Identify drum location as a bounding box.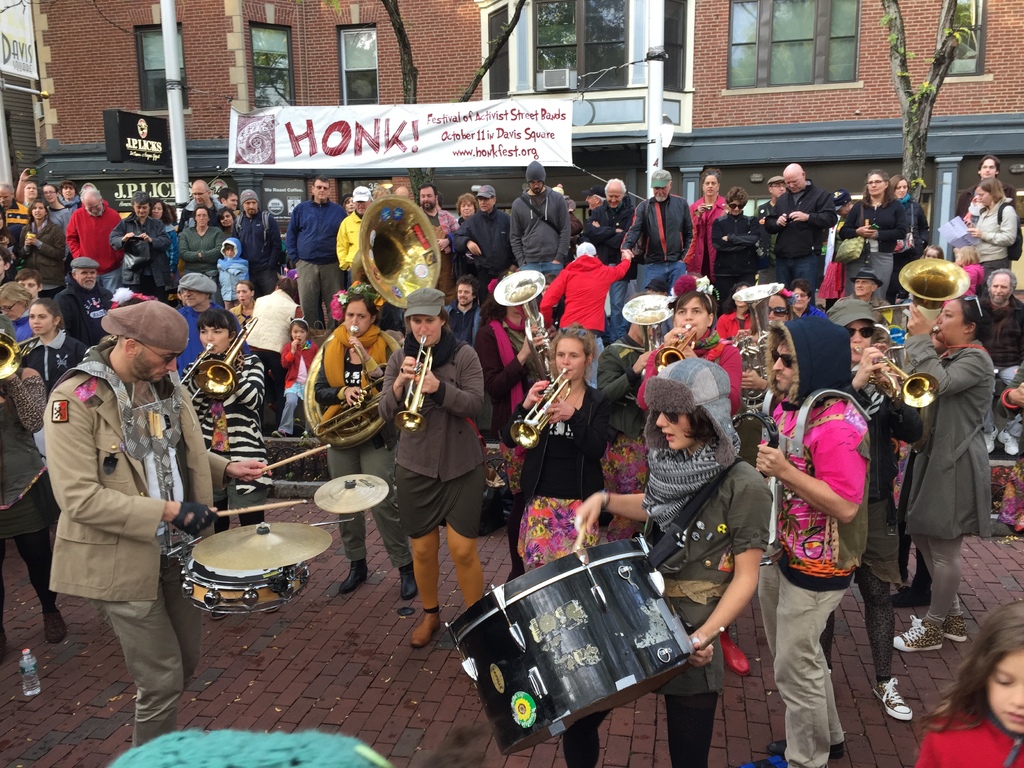
<bbox>438, 511, 732, 720</bbox>.
